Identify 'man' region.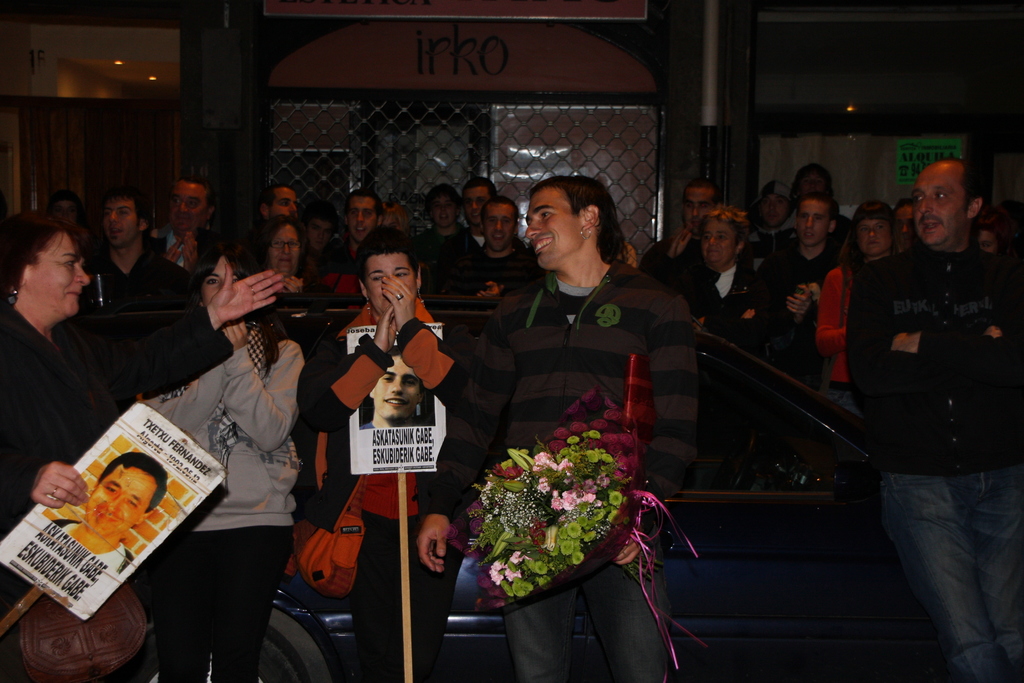
Region: box=[752, 180, 798, 240].
